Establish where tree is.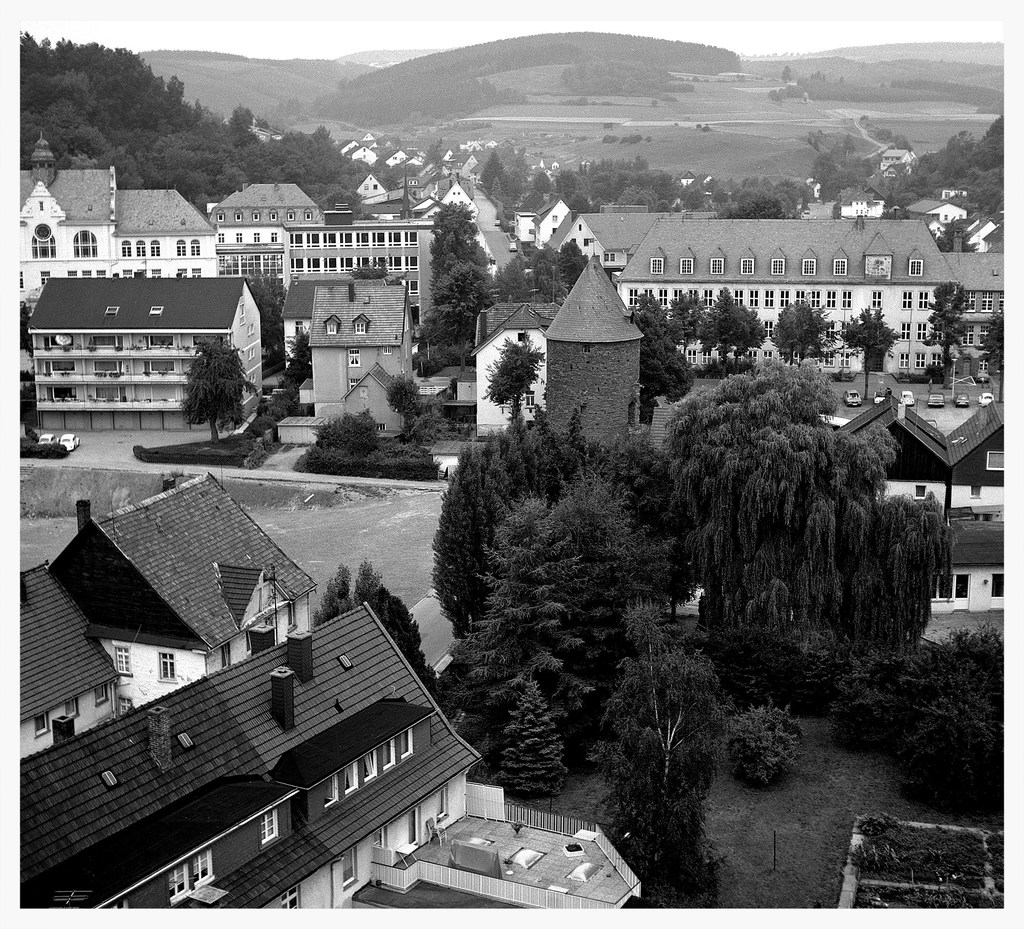
Established at region(630, 288, 689, 413).
